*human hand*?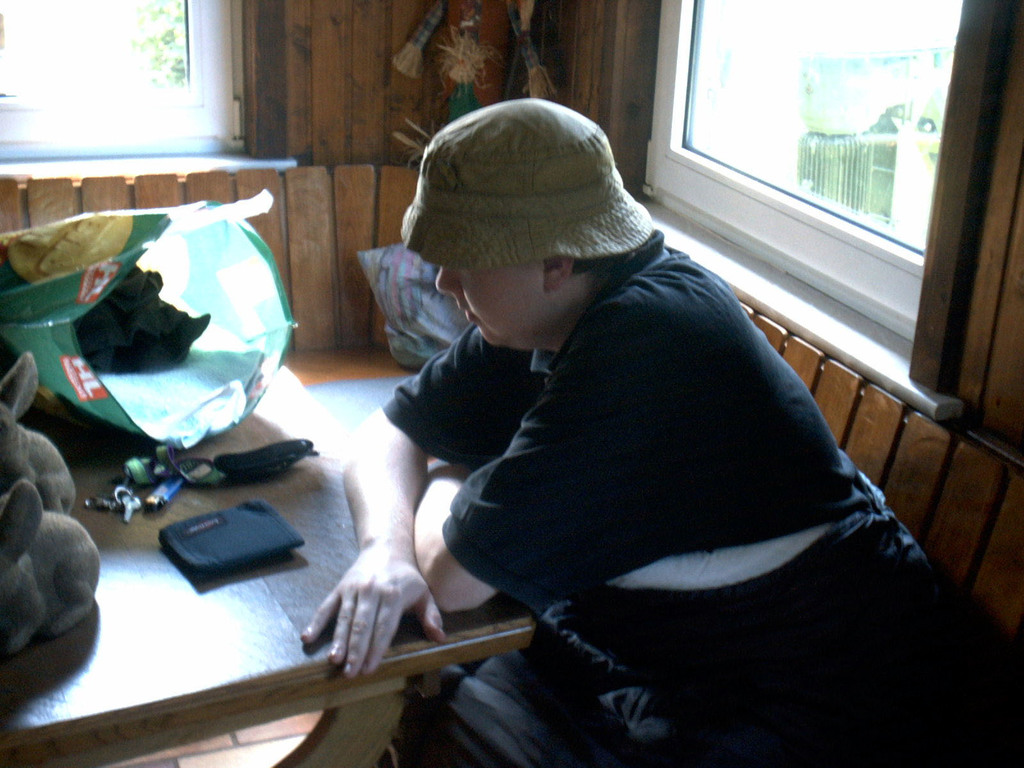
x1=424, y1=454, x2=472, y2=470
